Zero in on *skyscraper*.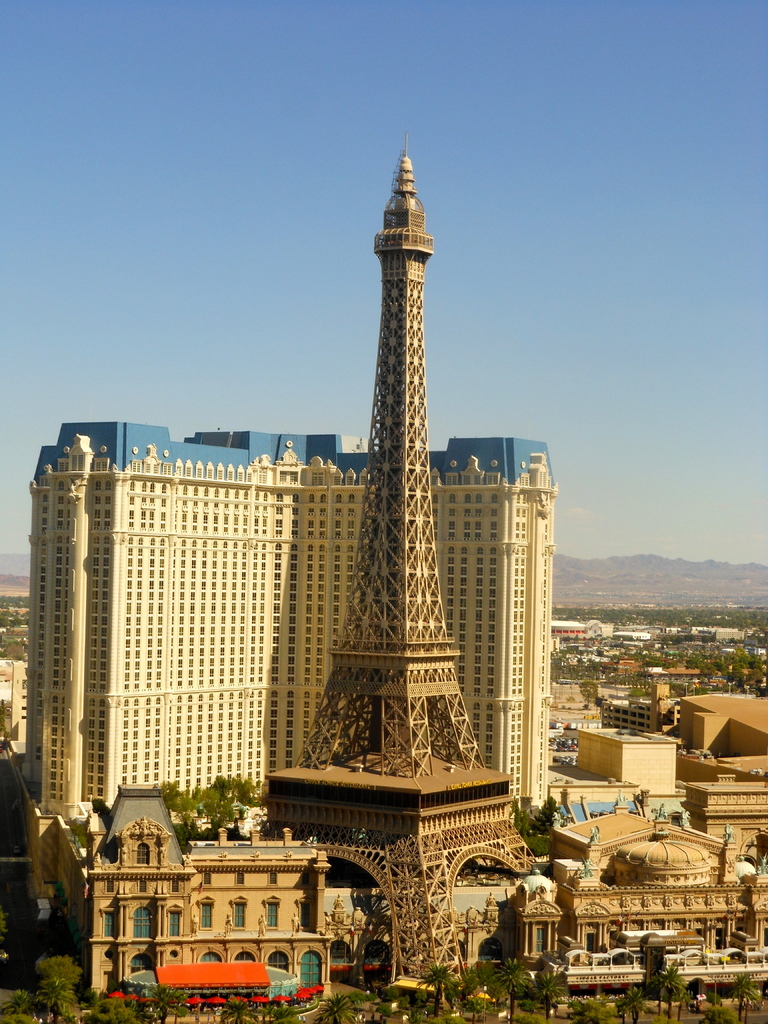
Zeroed in: box(122, 153, 579, 908).
